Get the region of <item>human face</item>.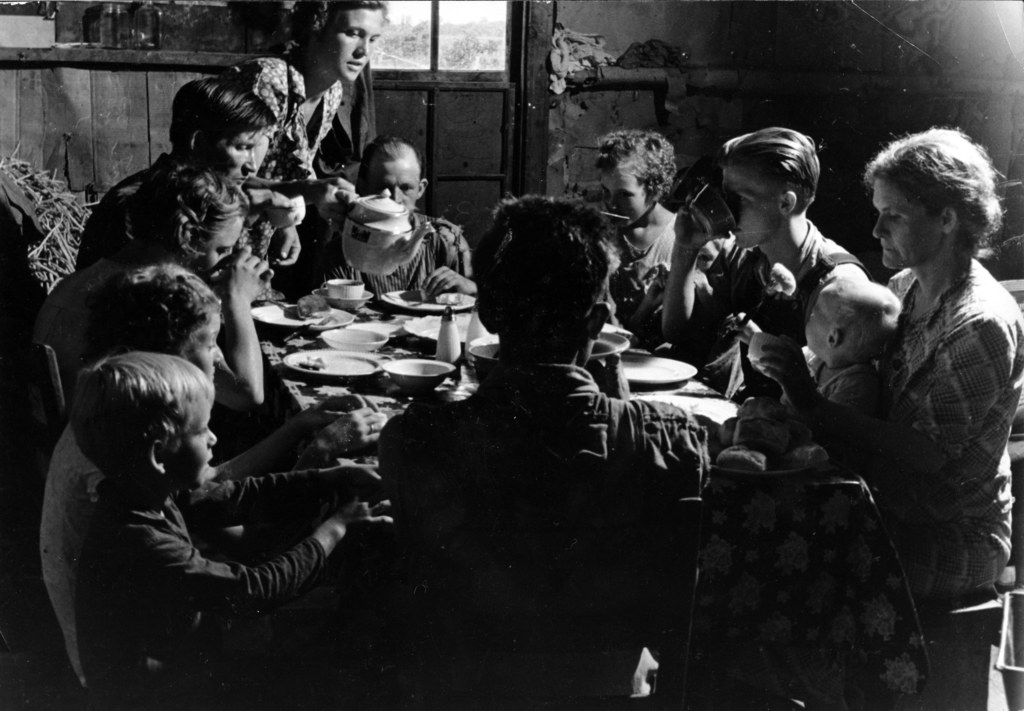
detection(196, 217, 246, 279).
